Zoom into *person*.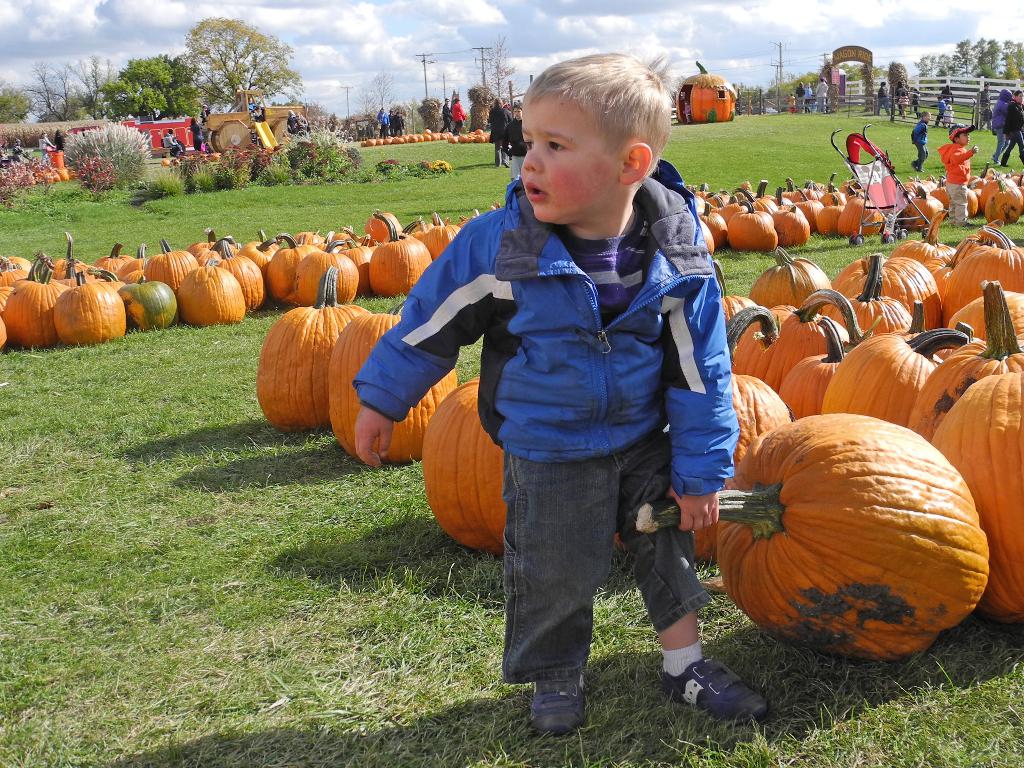
Zoom target: <region>441, 93, 453, 132</region>.
